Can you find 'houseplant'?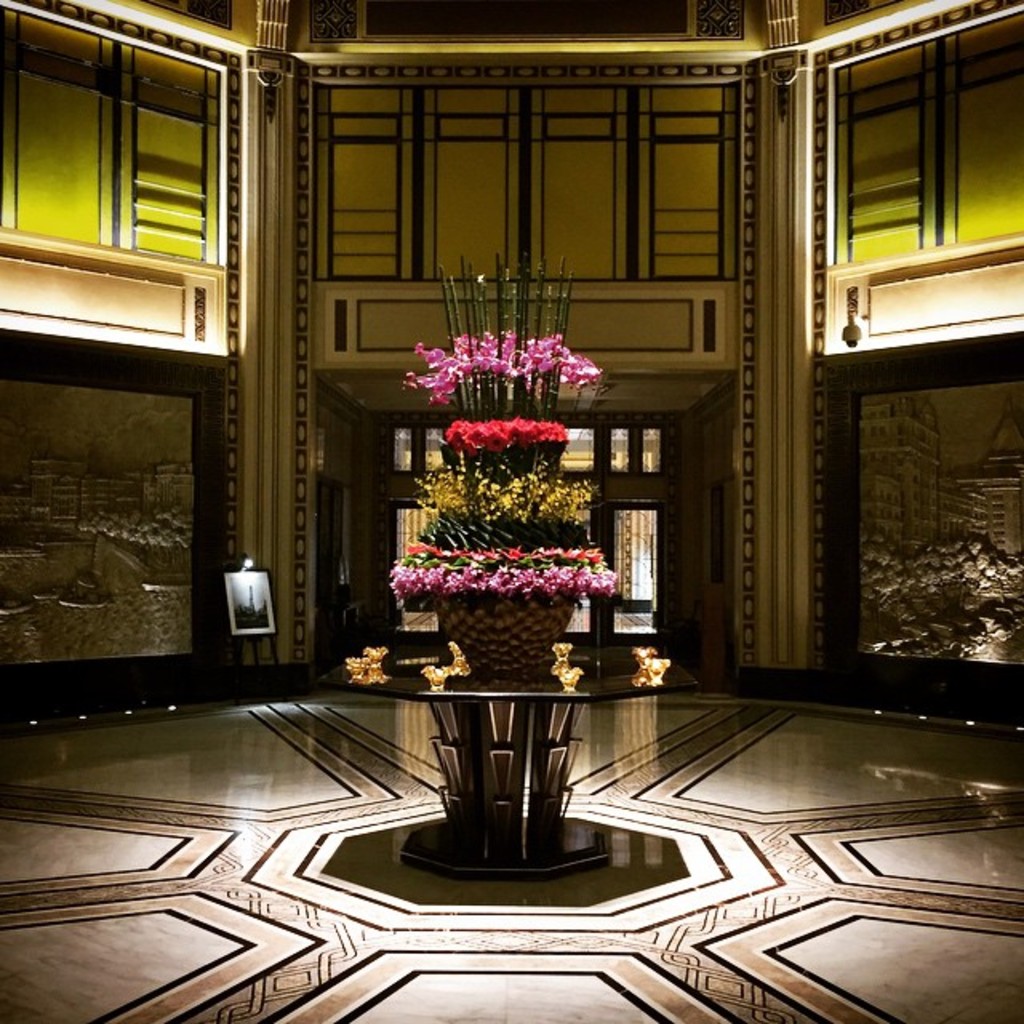
Yes, bounding box: 394, 254, 611, 670.
